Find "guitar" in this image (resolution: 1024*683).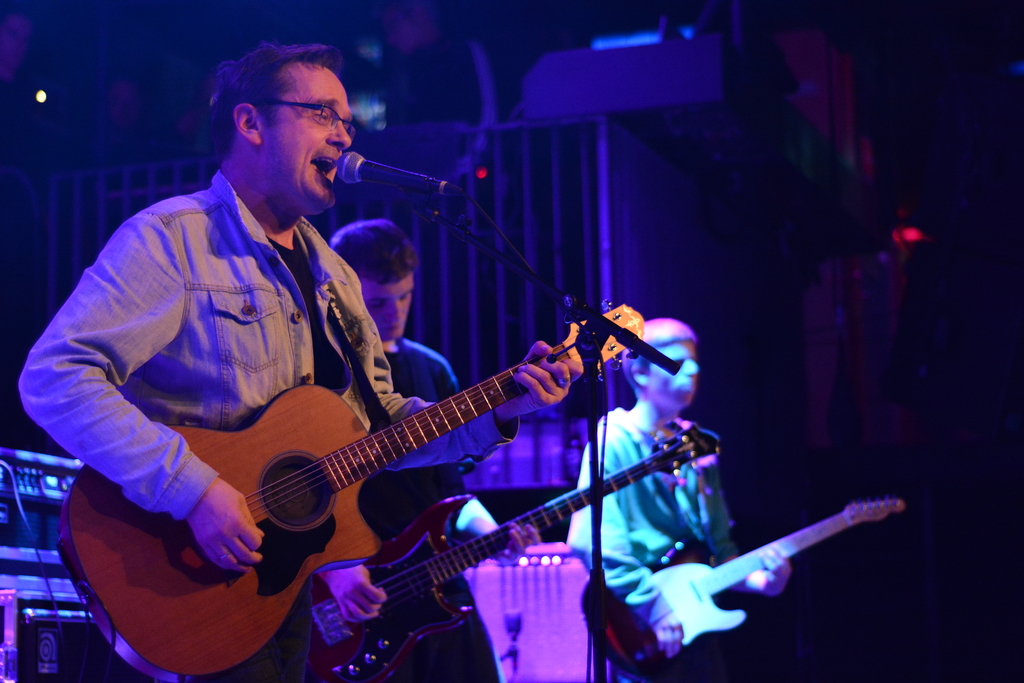
rect(563, 484, 913, 673).
